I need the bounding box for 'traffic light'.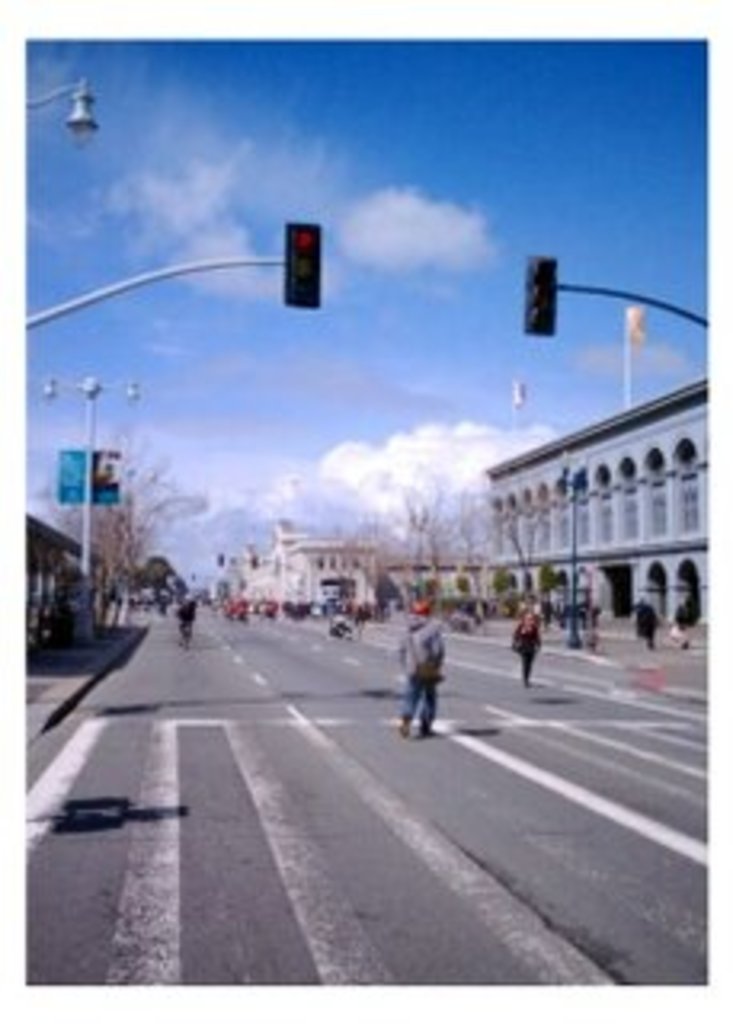
Here it is: [285,221,320,310].
